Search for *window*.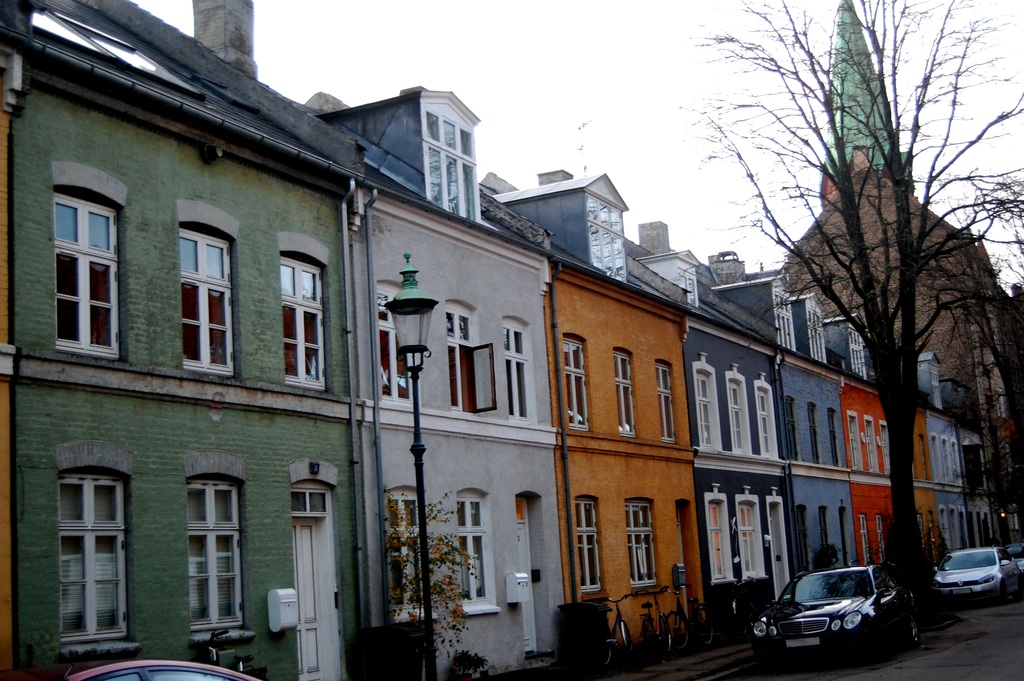
Found at left=186, top=480, right=237, bottom=629.
